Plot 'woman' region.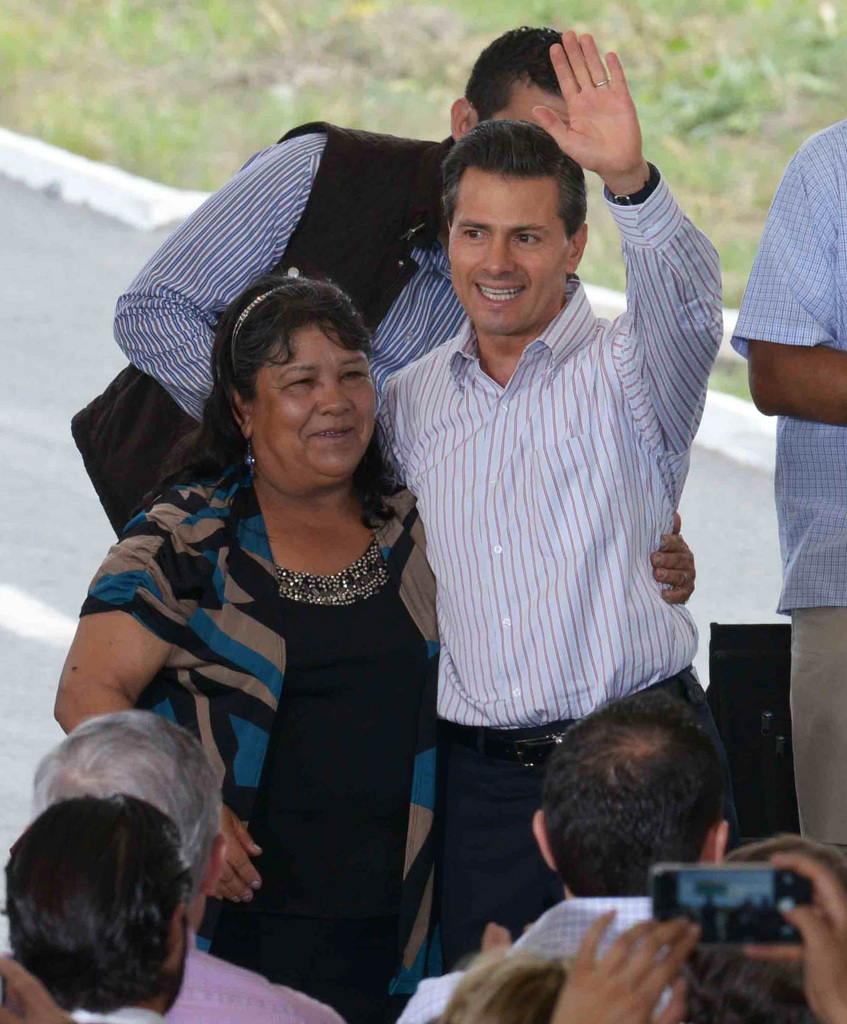
Plotted at region(46, 262, 702, 1023).
